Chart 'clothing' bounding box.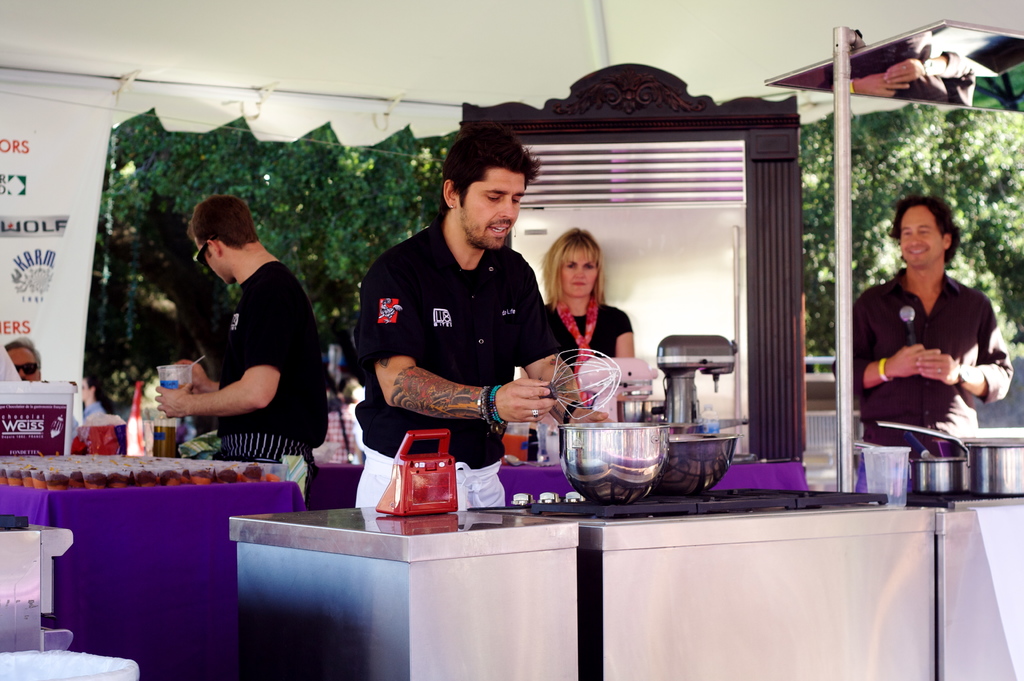
Charted: (548,302,637,365).
